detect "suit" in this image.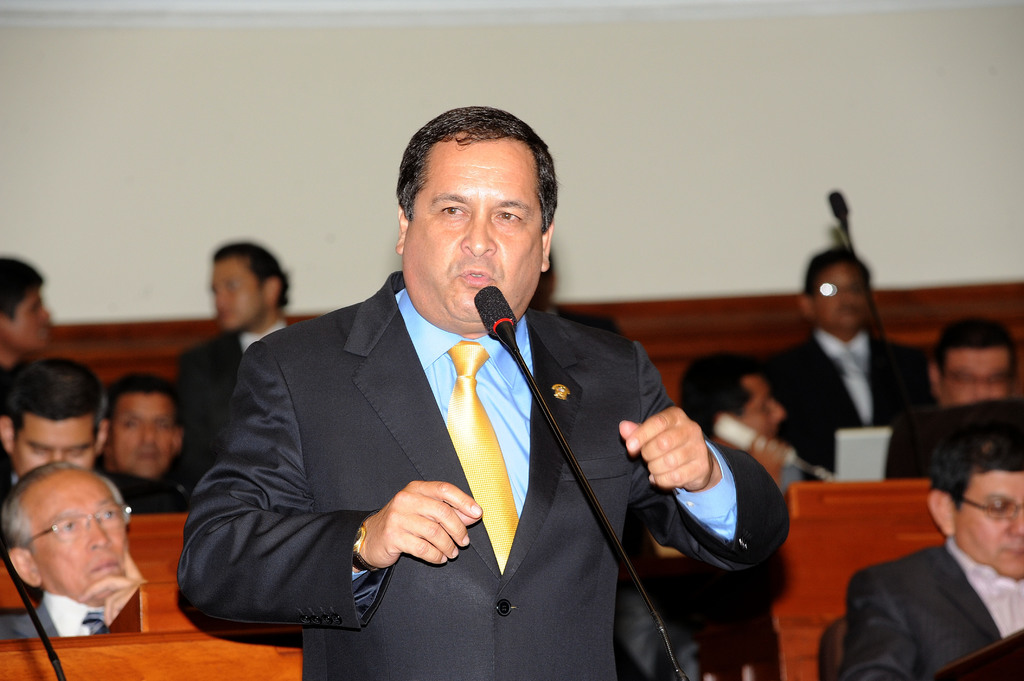
Detection: [x1=751, y1=326, x2=936, y2=479].
